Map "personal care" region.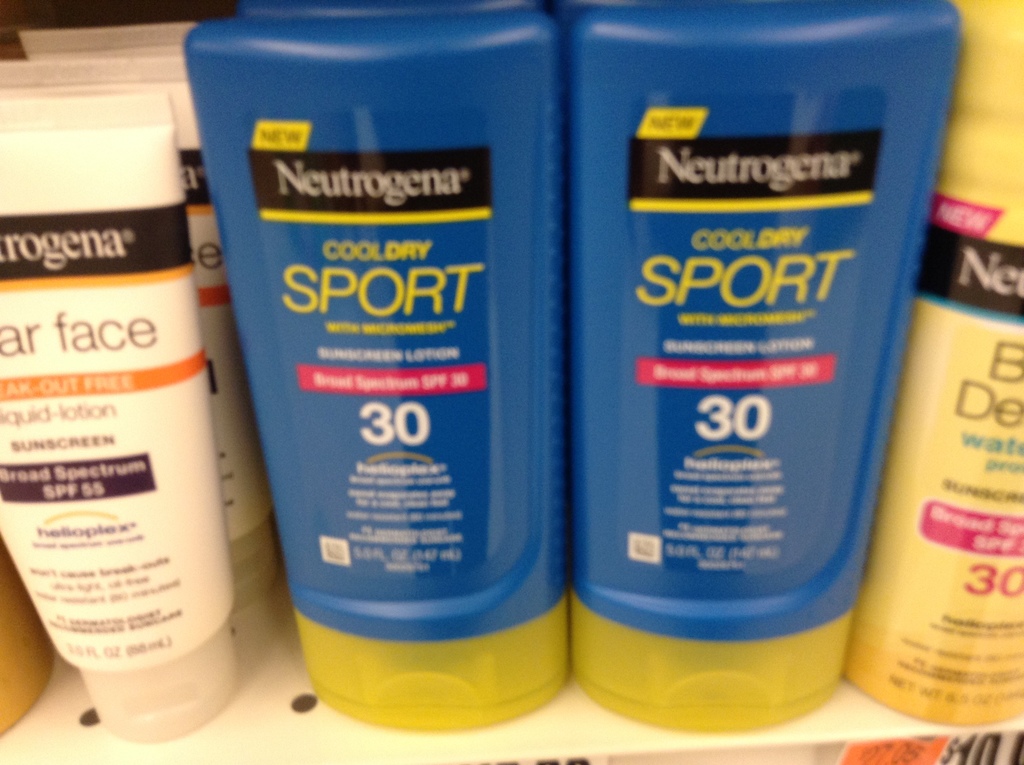
Mapped to Rect(0, 31, 258, 623).
